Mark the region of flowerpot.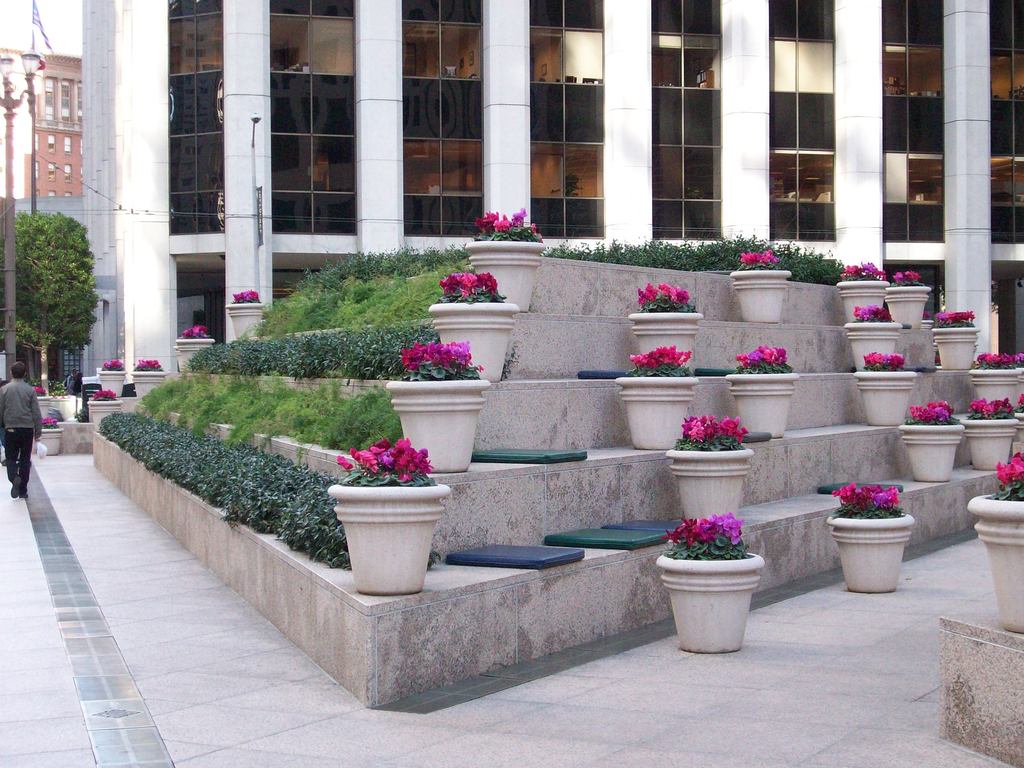
Region: box(1010, 413, 1023, 442).
